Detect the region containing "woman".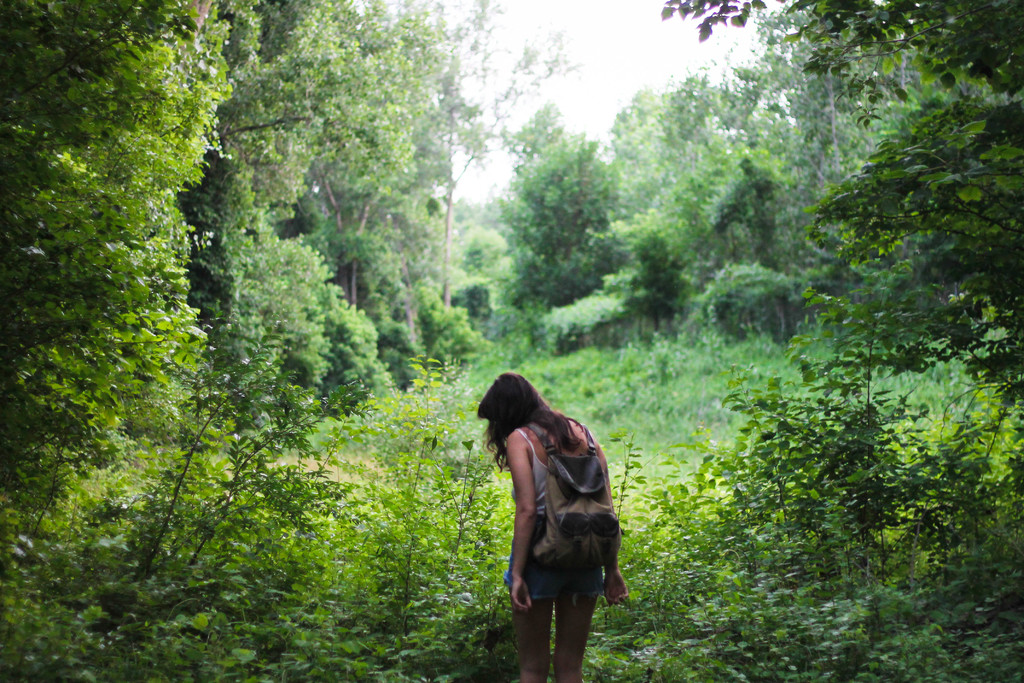
<box>479,363,632,677</box>.
